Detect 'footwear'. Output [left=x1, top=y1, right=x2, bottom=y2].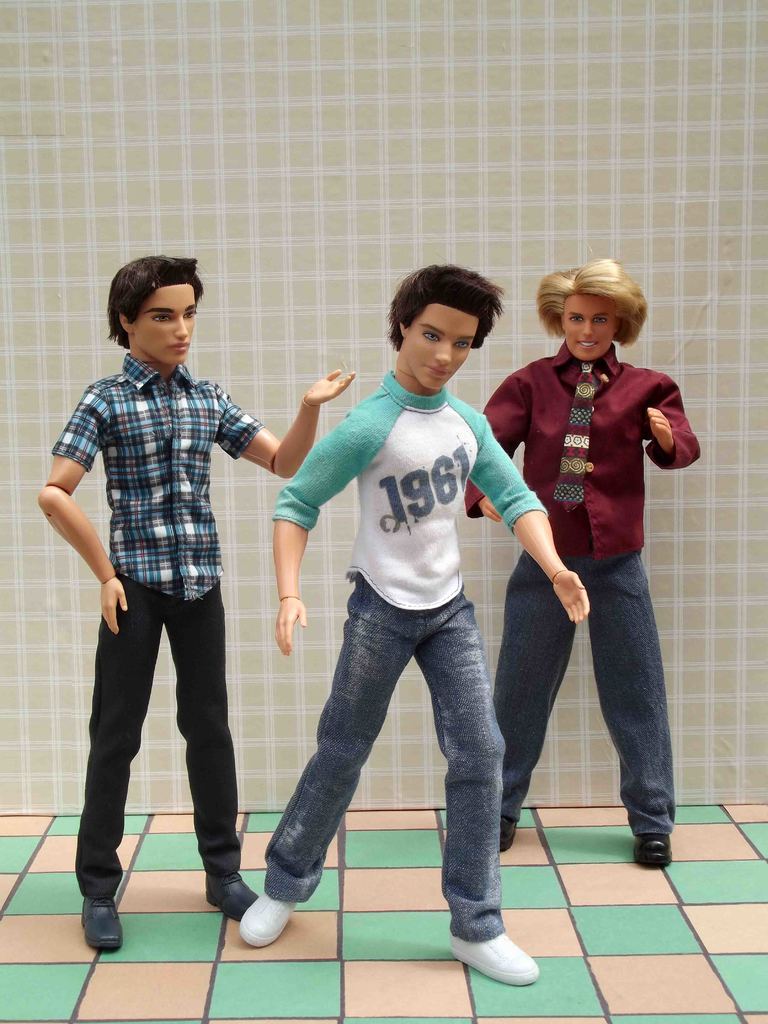
[left=464, top=925, right=559, bottom=1003].
